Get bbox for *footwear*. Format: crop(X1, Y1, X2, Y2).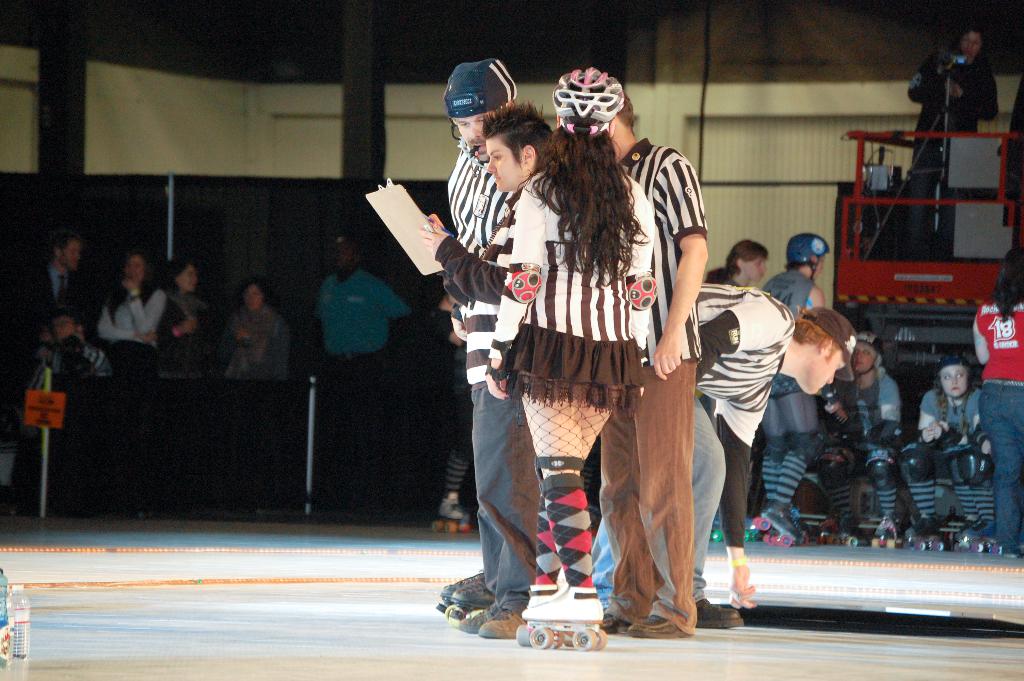
crop(442, 571, 483, 595).
